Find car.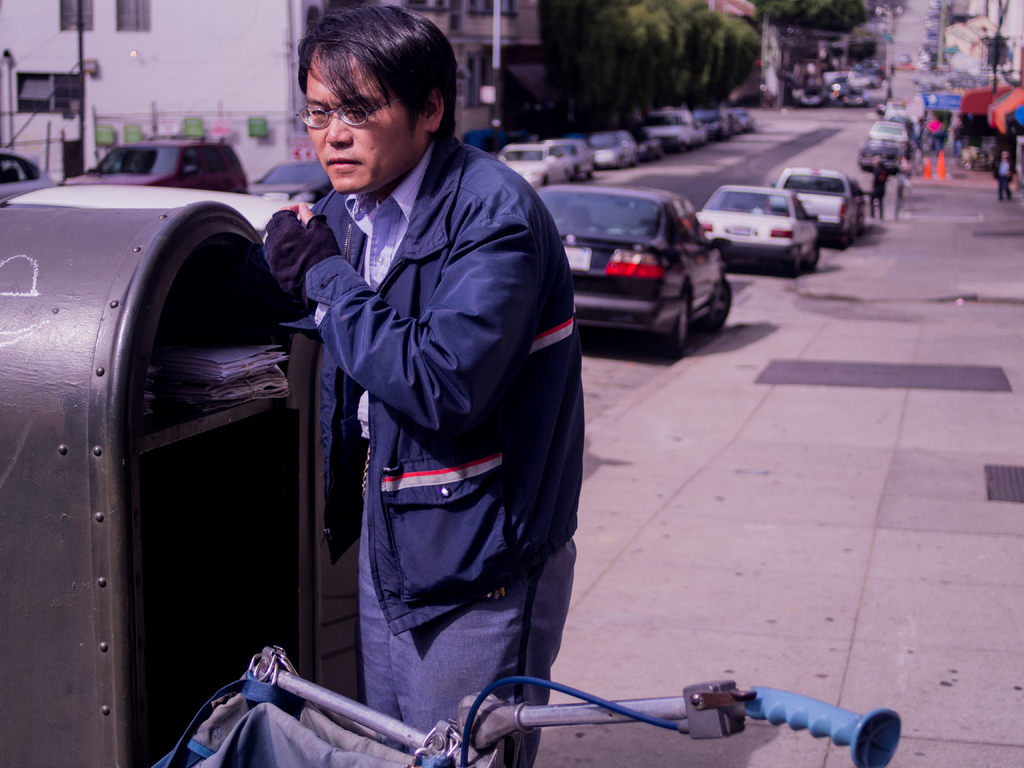
<region>776, 166, 877, 246</region>.
